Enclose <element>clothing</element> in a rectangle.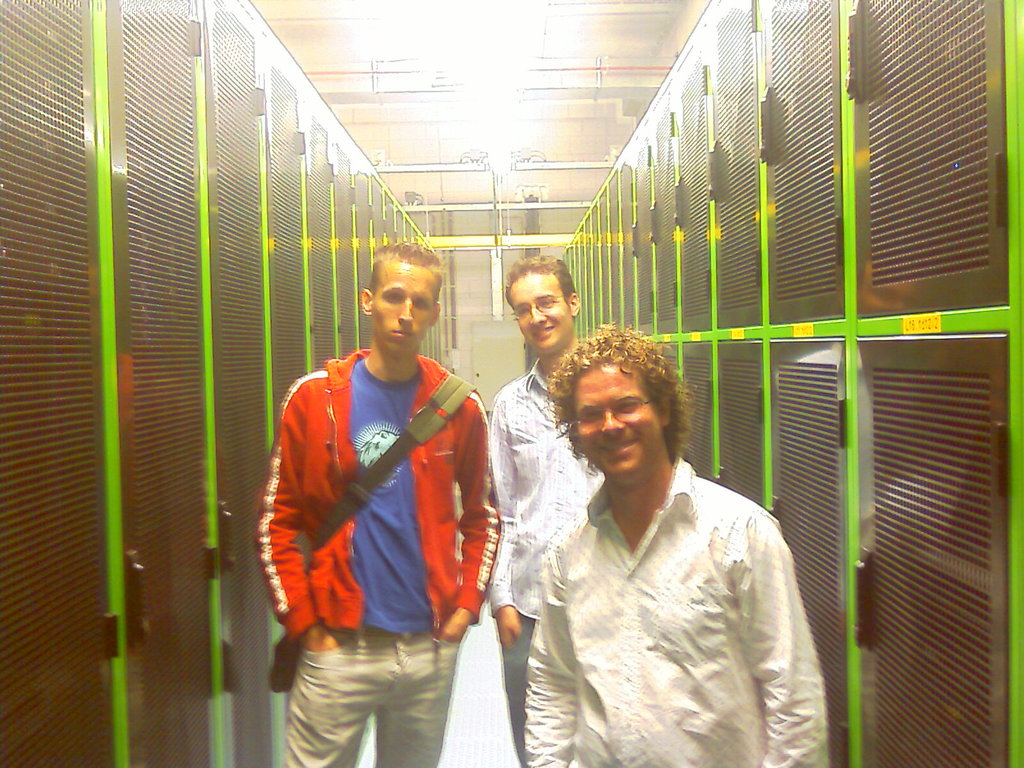
522/442/826/767.
